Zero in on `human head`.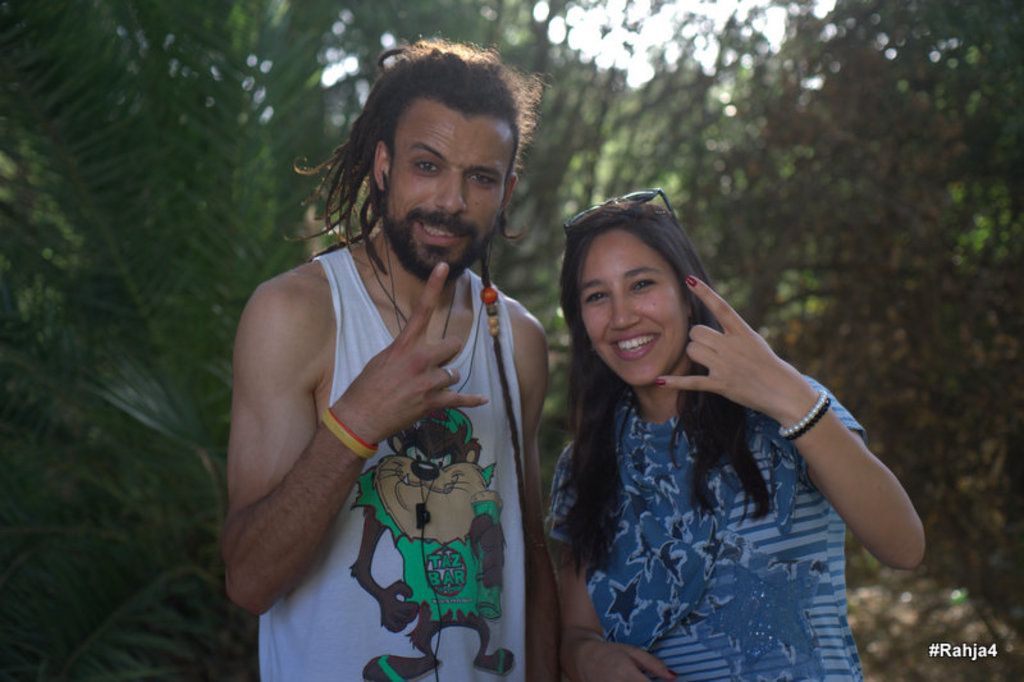
Zeroed in: (left=556, top=189, right=704, bottom=388).
